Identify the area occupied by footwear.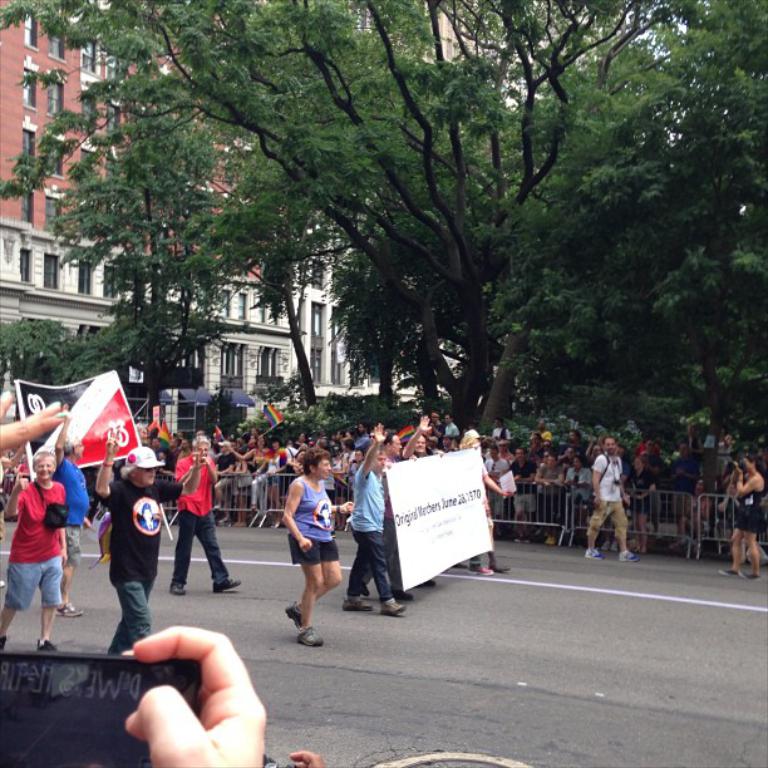
Area: {"x1": 589, "y1": 548, "x2": 604, "y2": 560}.
